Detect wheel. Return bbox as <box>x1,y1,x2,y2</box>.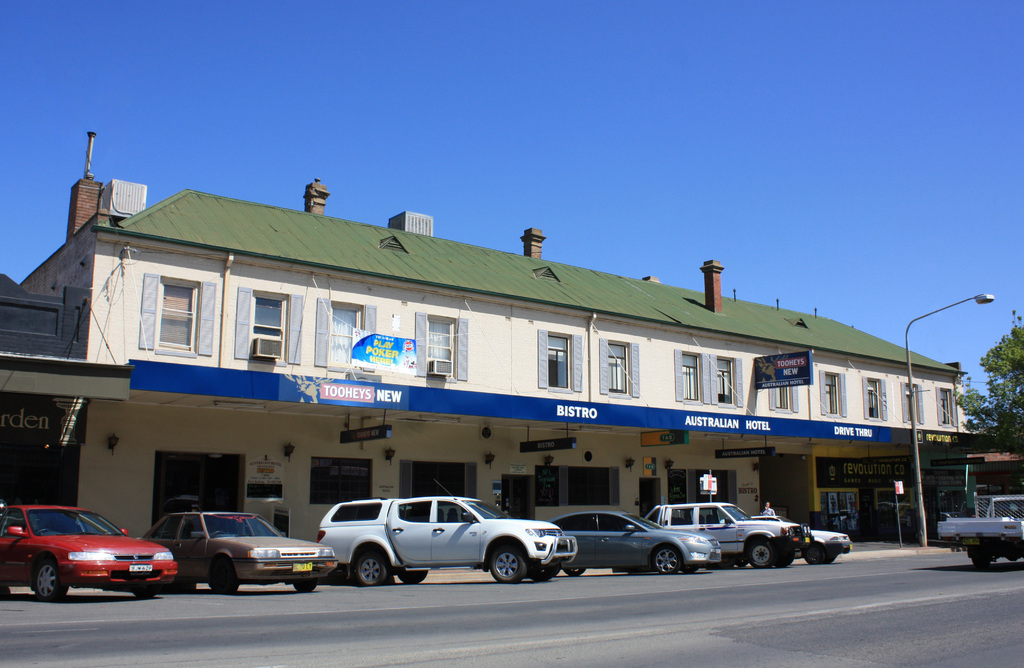
<box>28,553,72,596</box>.
